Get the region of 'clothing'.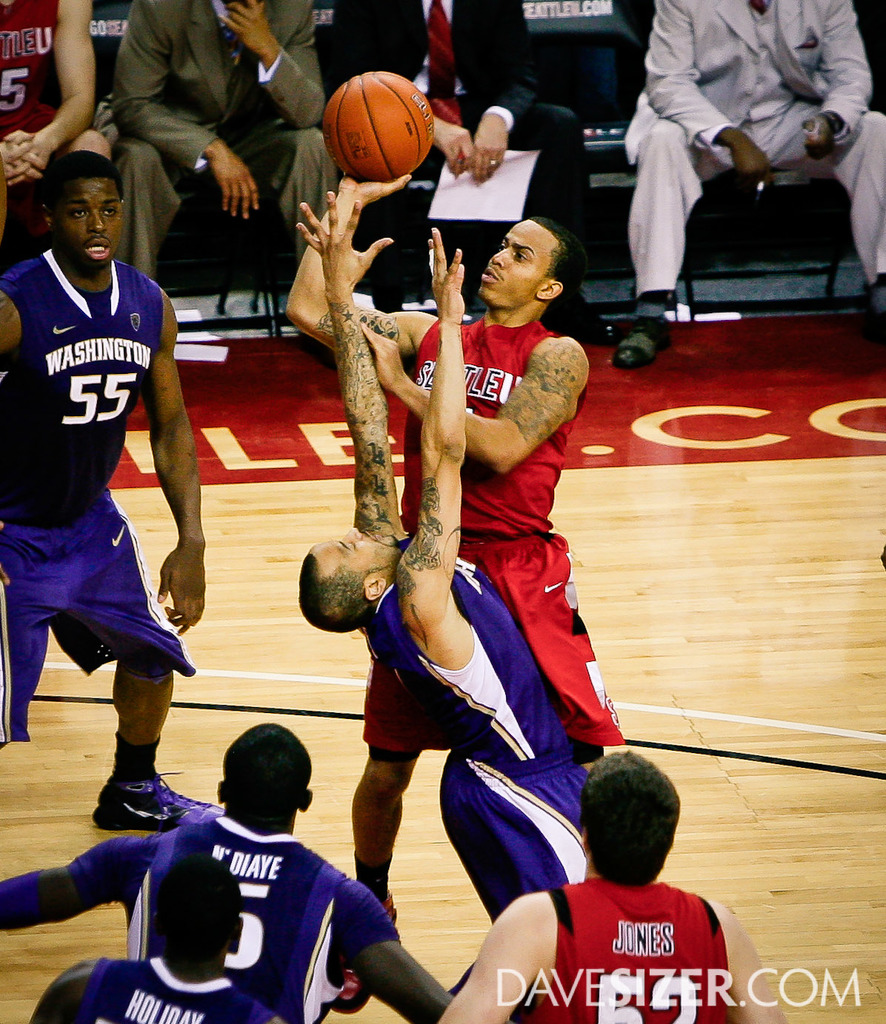
bbox=(127, 823, 399, 1023).
